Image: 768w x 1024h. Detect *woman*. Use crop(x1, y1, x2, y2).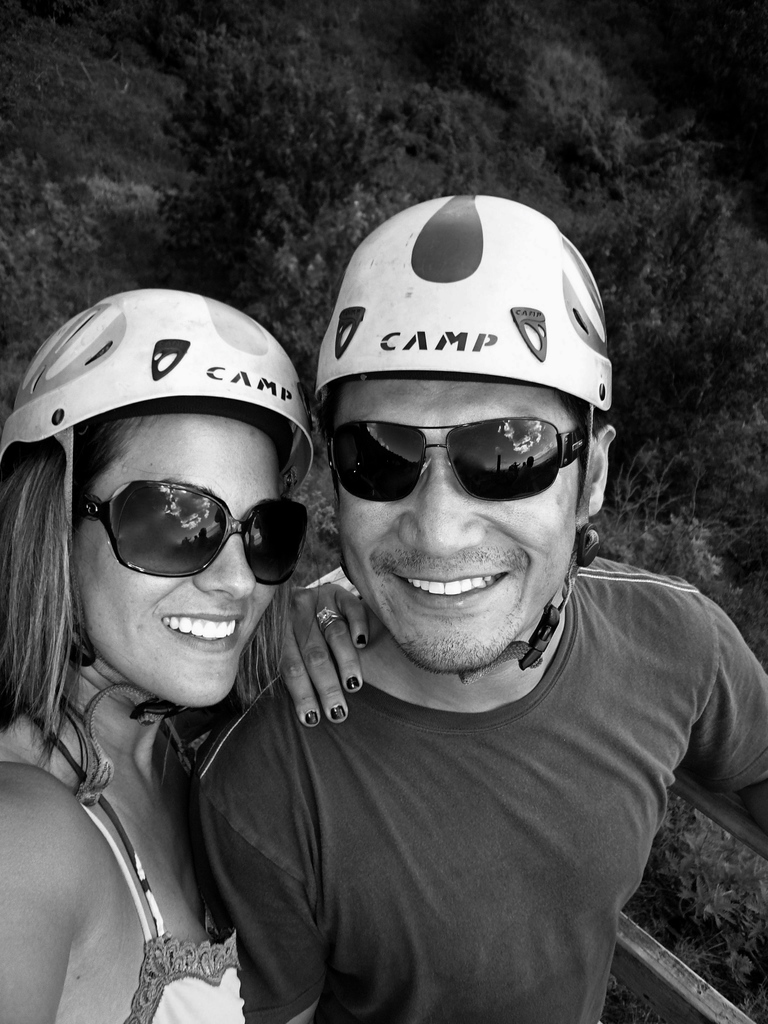
crop(0, 285, 370, 1023).
